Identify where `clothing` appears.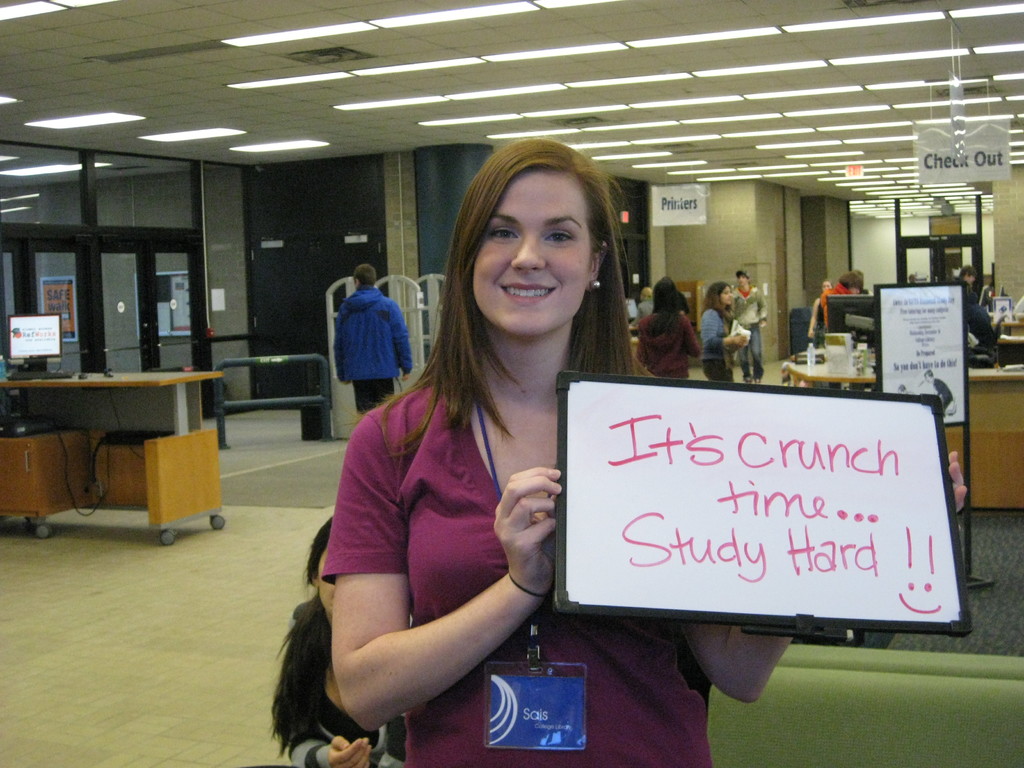
Appears at (left=635, top=312, right=701, bottom=387).
